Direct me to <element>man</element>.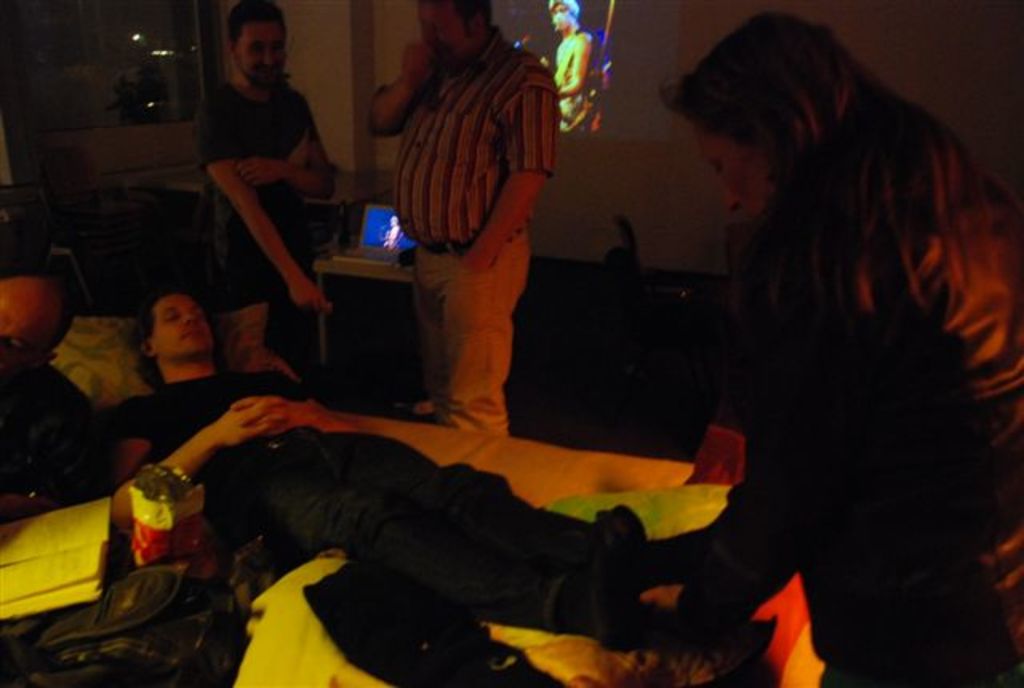
Direction: pyautogui.locateOnScreen(366, 3, 573, 458).
